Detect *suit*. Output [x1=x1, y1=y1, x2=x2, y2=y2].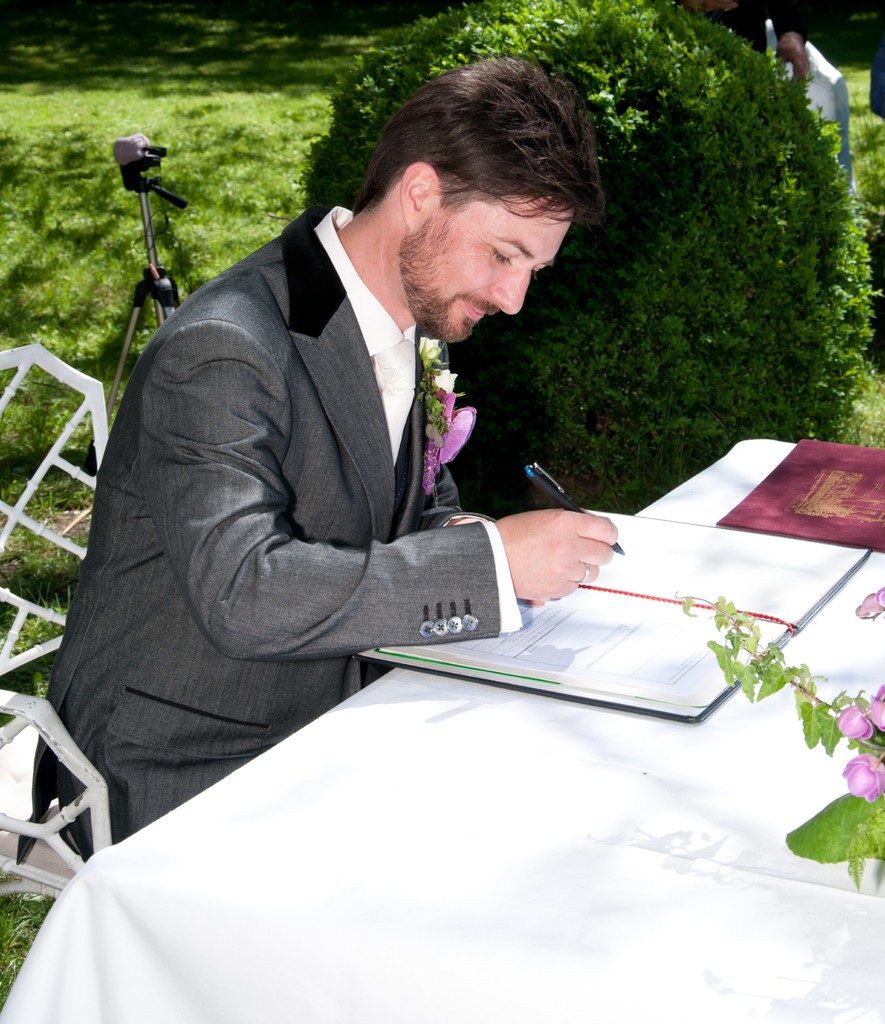
[x1=83, y1=132, x2=631, y2=788].
